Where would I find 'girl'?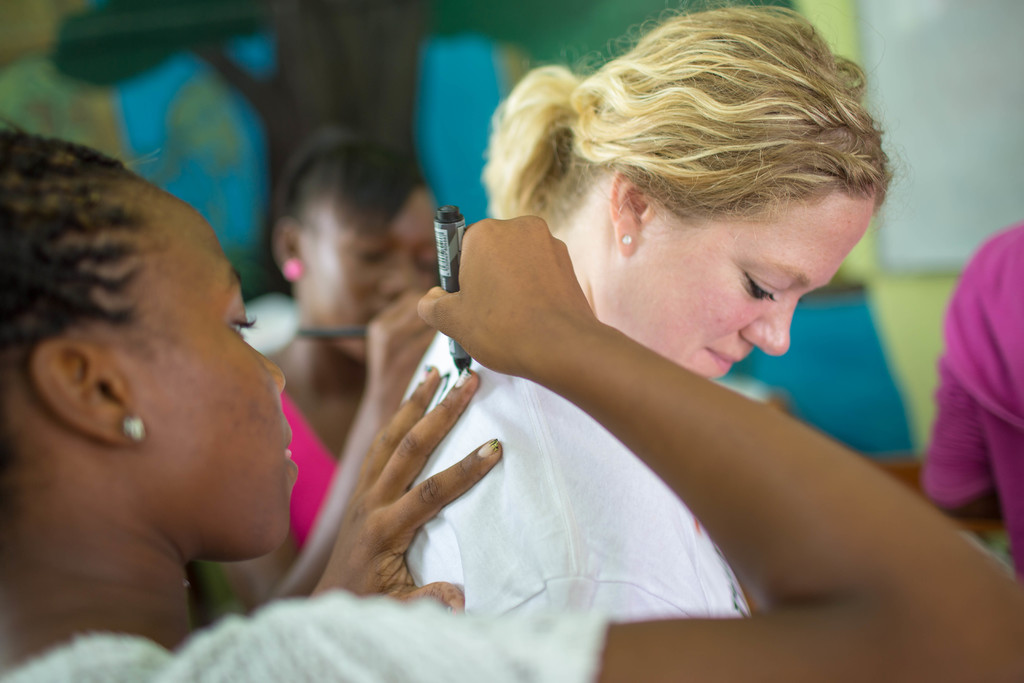
At [x1=220, y1=129, x2=444, y2=614].
